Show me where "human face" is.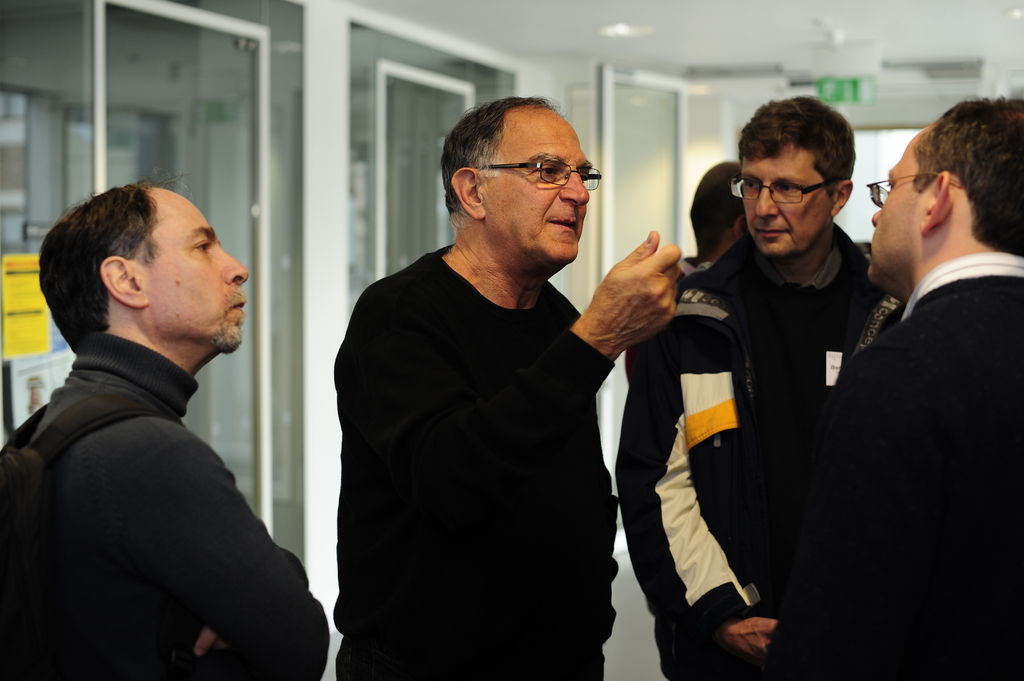
"human face" is at region(137, 186, 247, 343).
